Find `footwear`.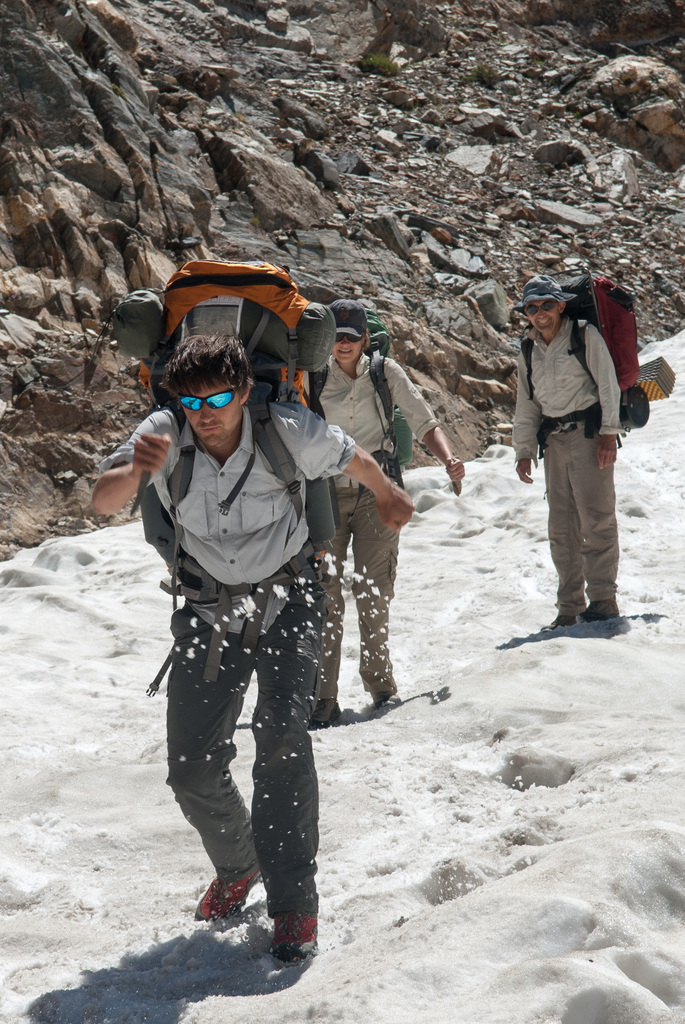
{"x1": 371, "y1": 685, "x2": 407, "y2": 725}.
